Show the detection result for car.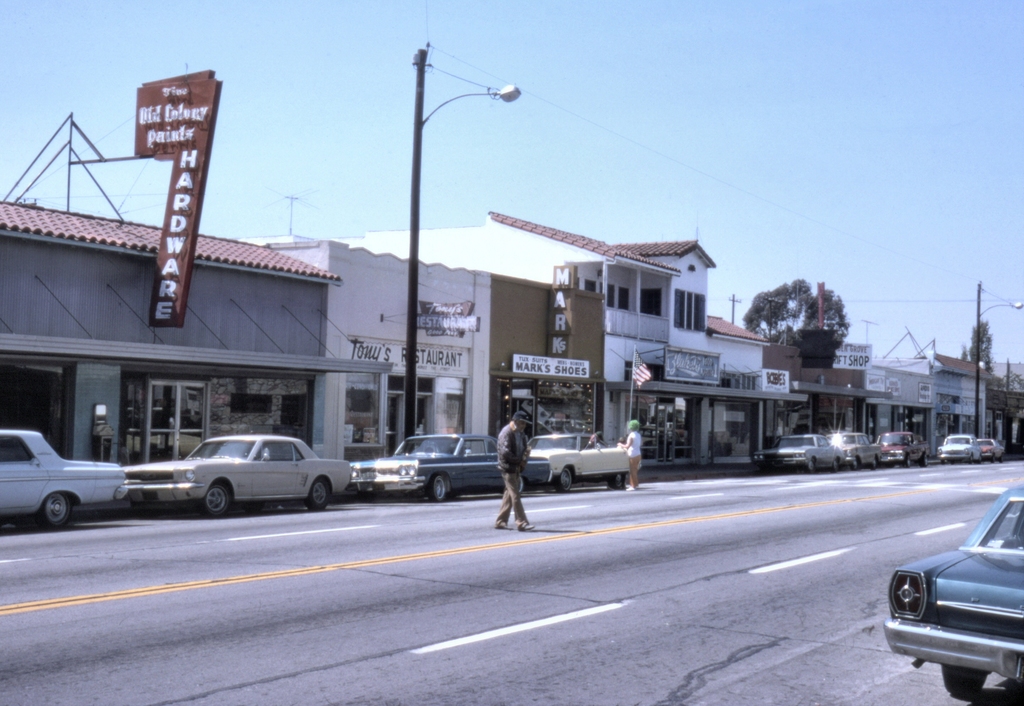
box(874, 433, 932, 468).
